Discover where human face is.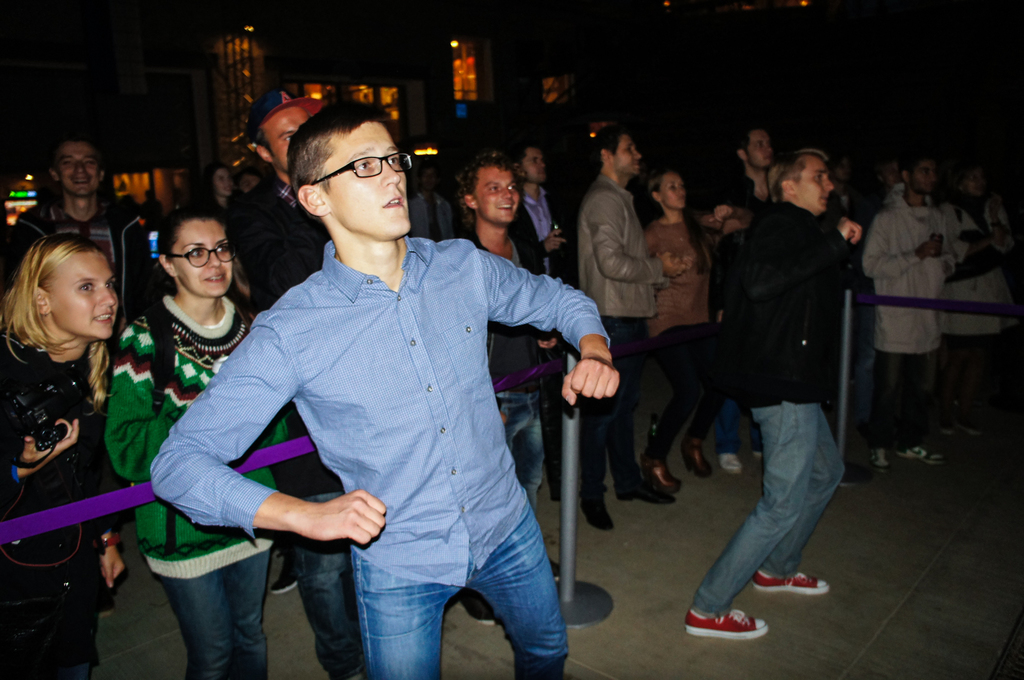
Discovered at <box>522,145,545,182</box>.
